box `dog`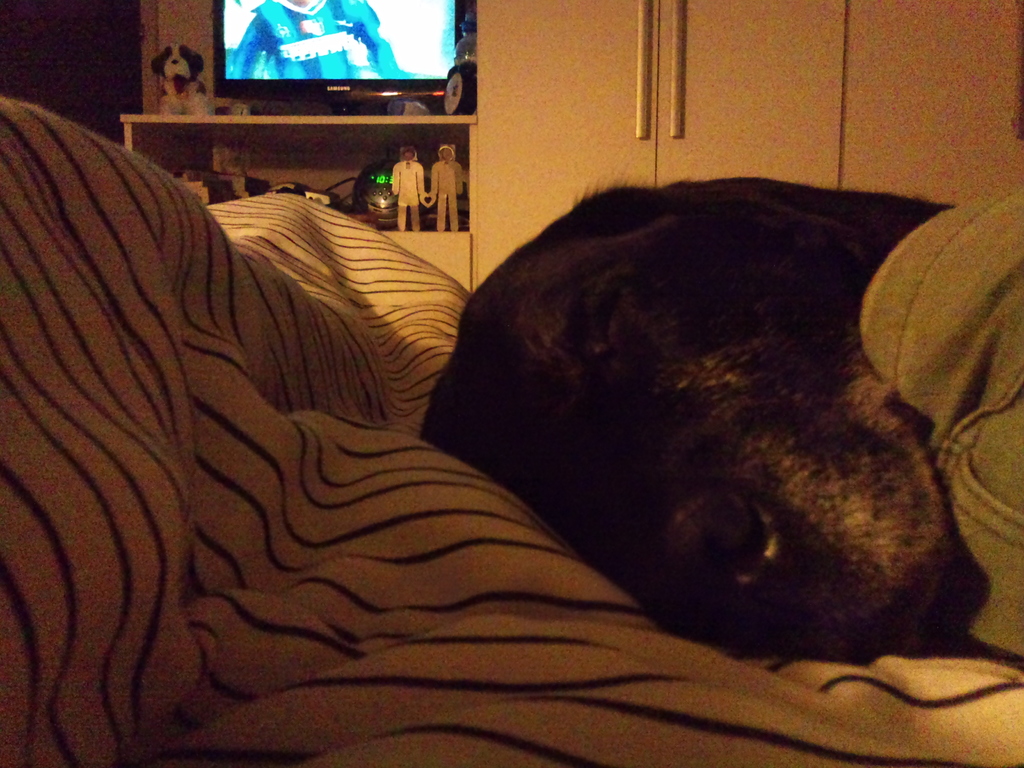
(426, 172, 972, 667)
